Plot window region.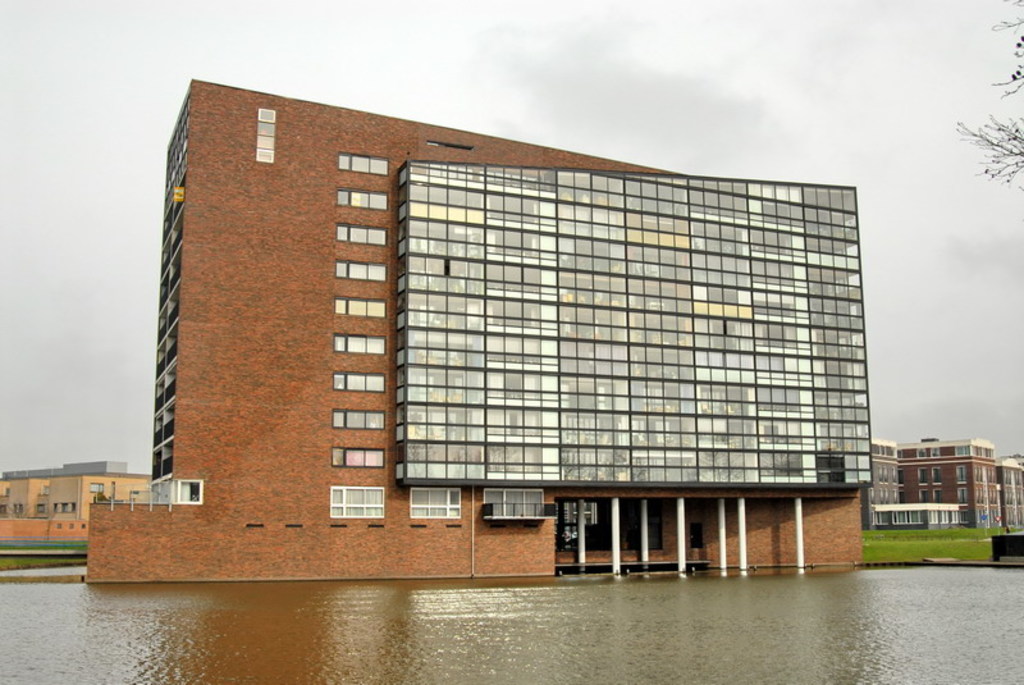
Plotted at bbox=(338, 188, 385, 210).
